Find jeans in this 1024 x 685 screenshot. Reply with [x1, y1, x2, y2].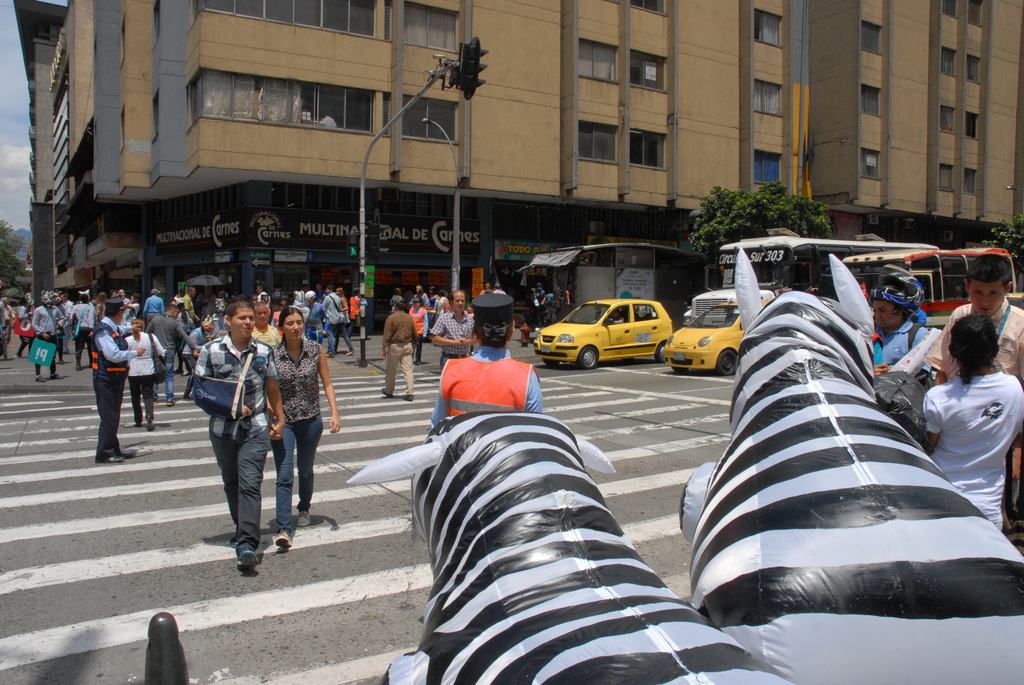
[198, 416, 271, 565].
